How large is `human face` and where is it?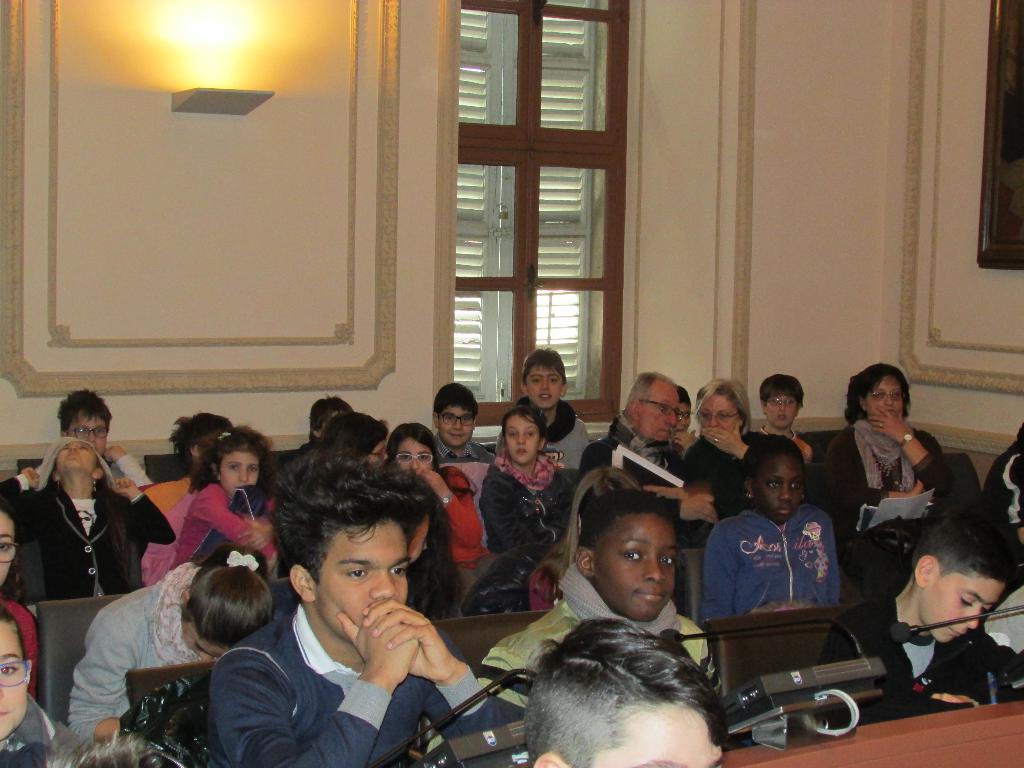
Bounding box: region(307, 513, 417, 639).
